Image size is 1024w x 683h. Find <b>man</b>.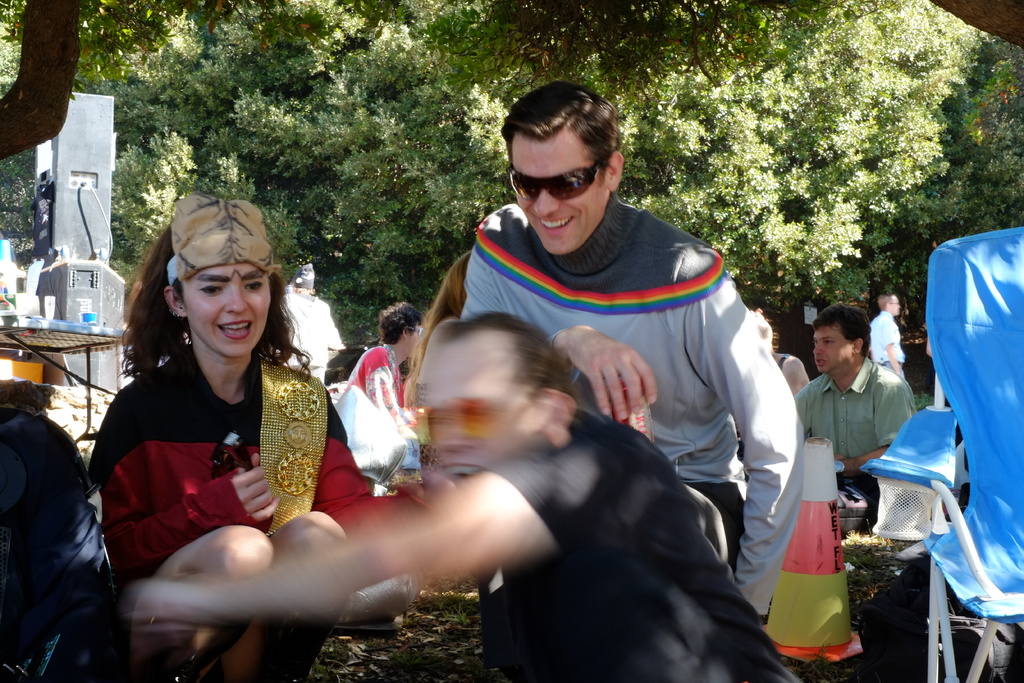
box(432, 115, 812, 528).
